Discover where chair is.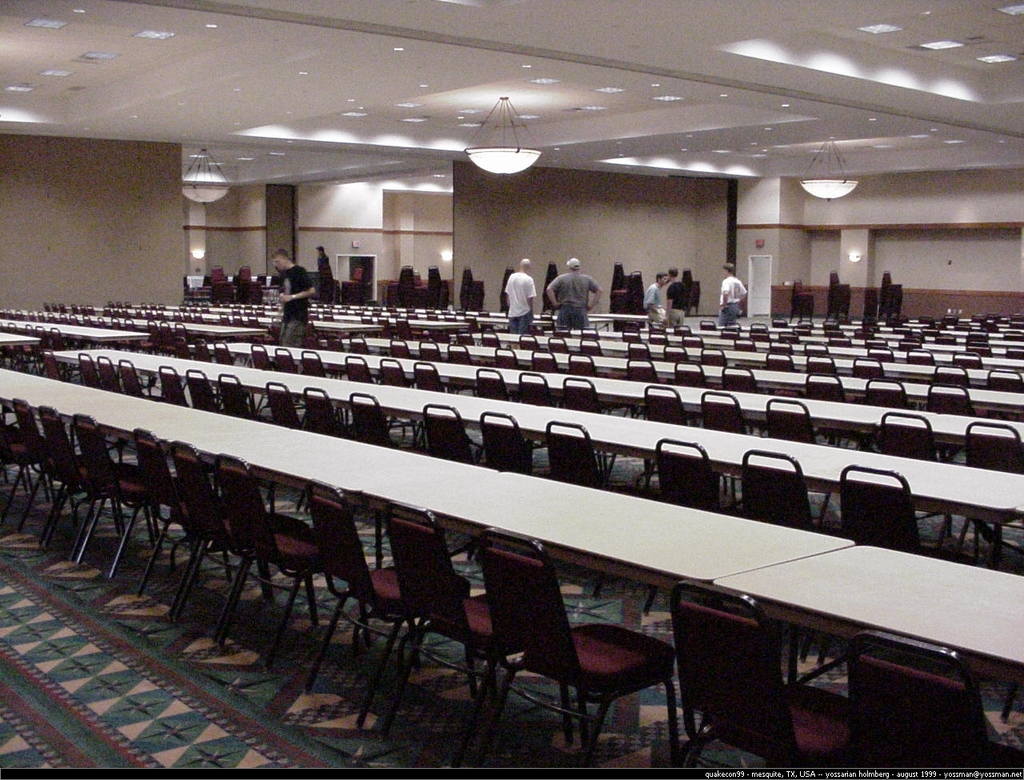
Discovered at (129, 428, 236, 616).
